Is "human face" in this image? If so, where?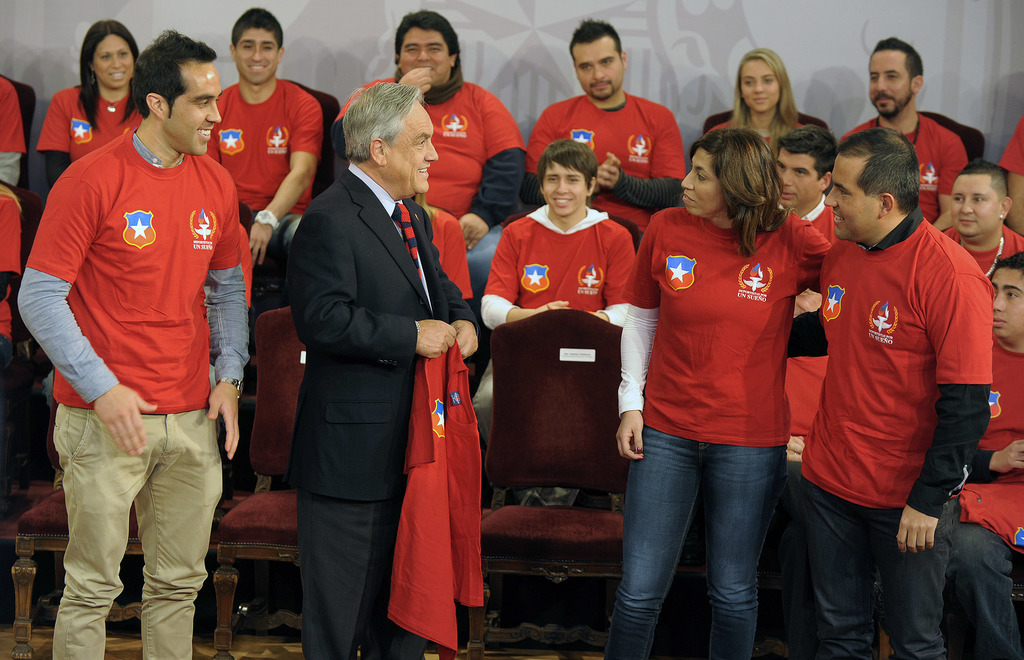
Yes, at x1=869 y1=50 x2=911 y2=114.
